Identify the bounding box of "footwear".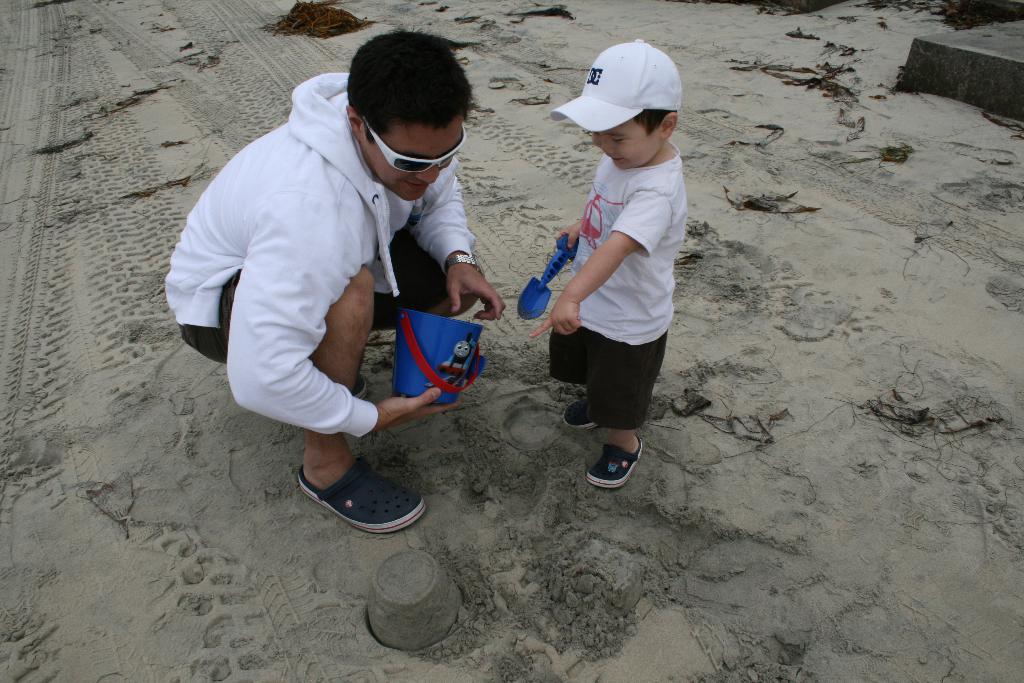
region(591, 436, 640, 492).
